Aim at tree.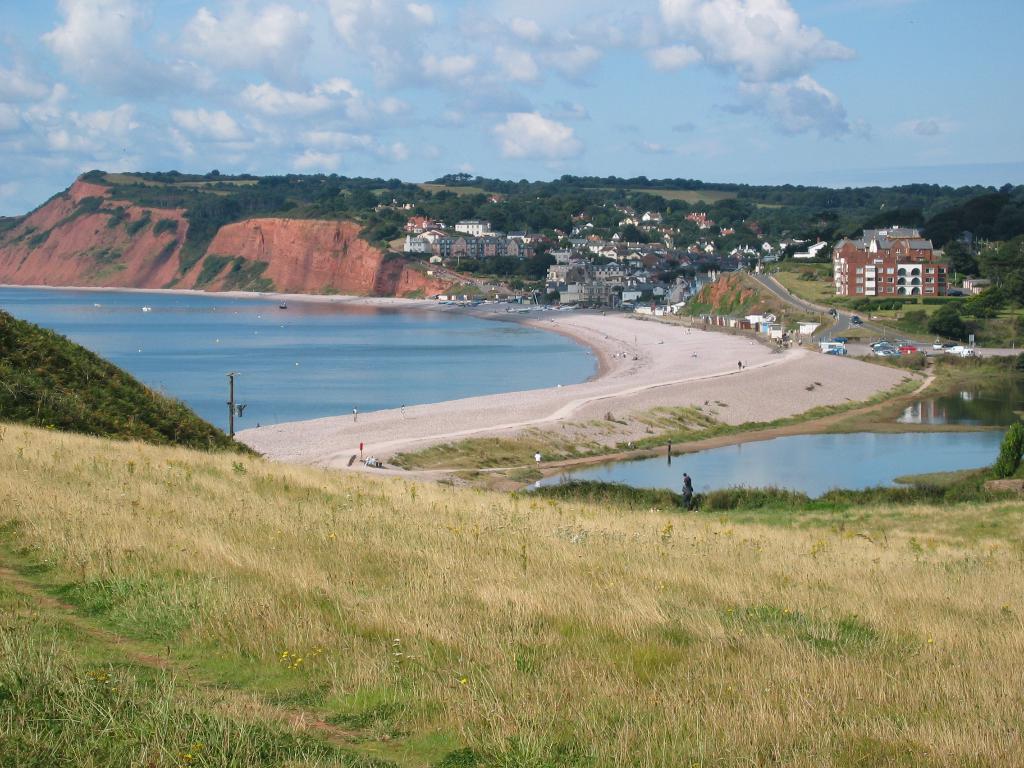
Aimed at bbox=(742, 200, 760, 220).
